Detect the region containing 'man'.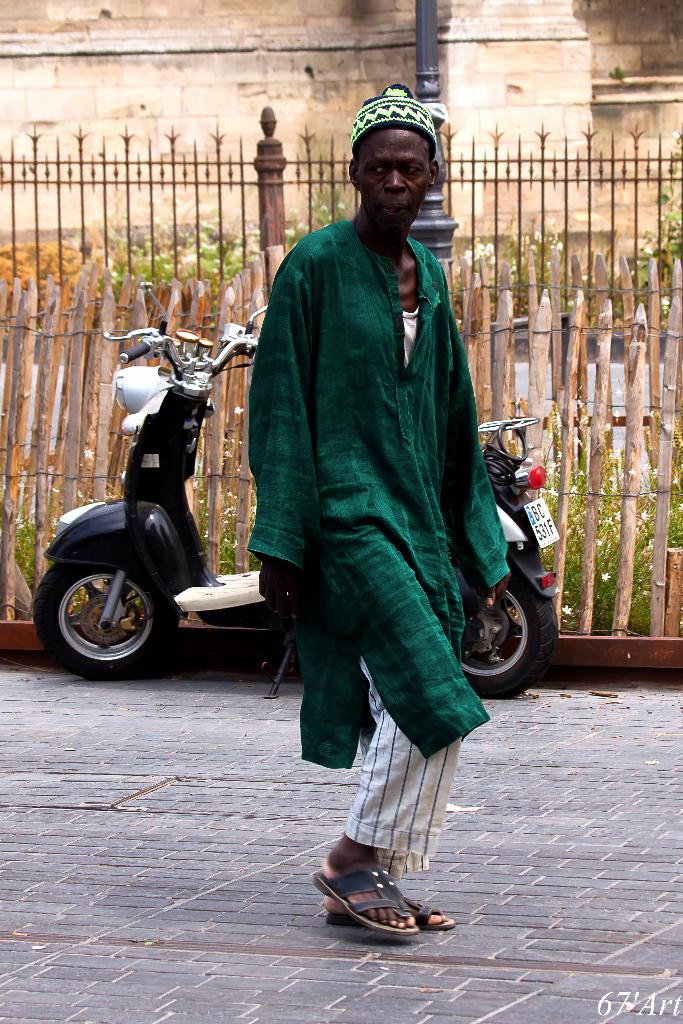
box(249, 90, 509, 943).
